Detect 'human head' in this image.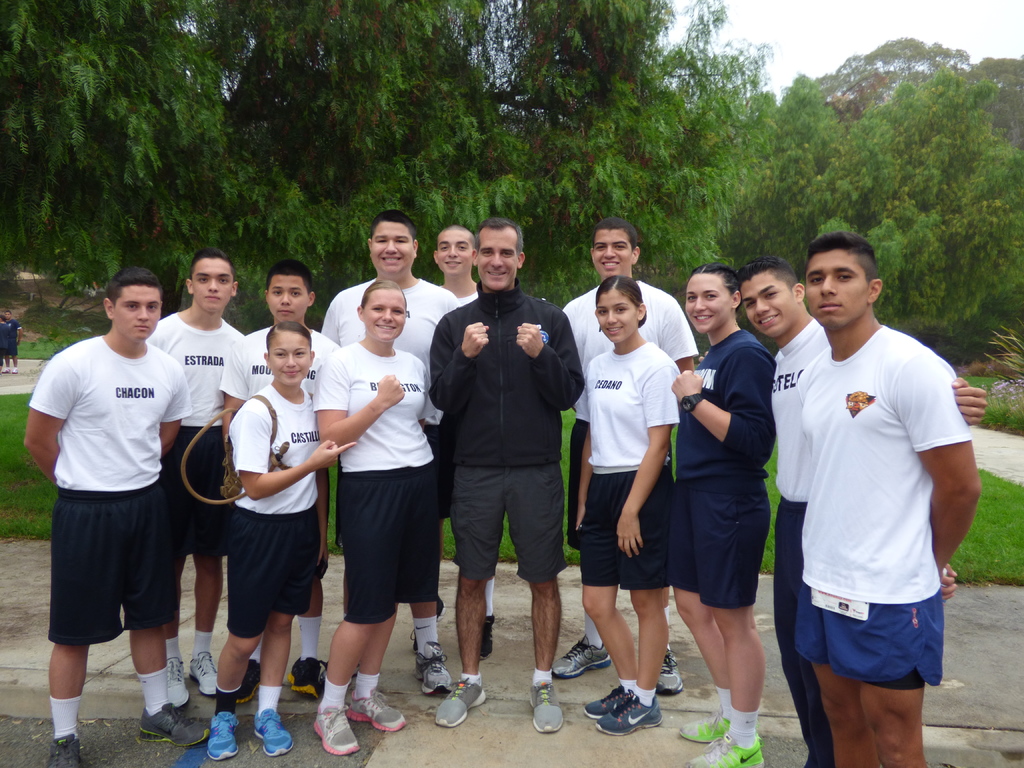
Detection: [684, 266, 746, 339].
